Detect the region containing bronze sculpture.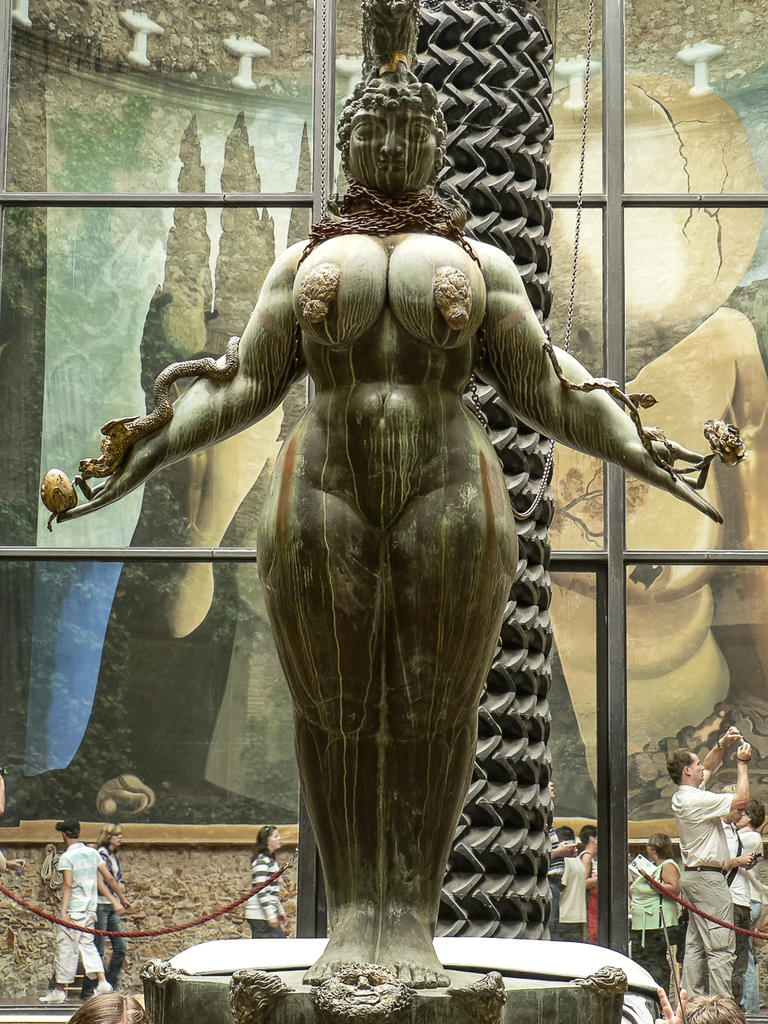
l=60, t=126, r=694, b=980.
